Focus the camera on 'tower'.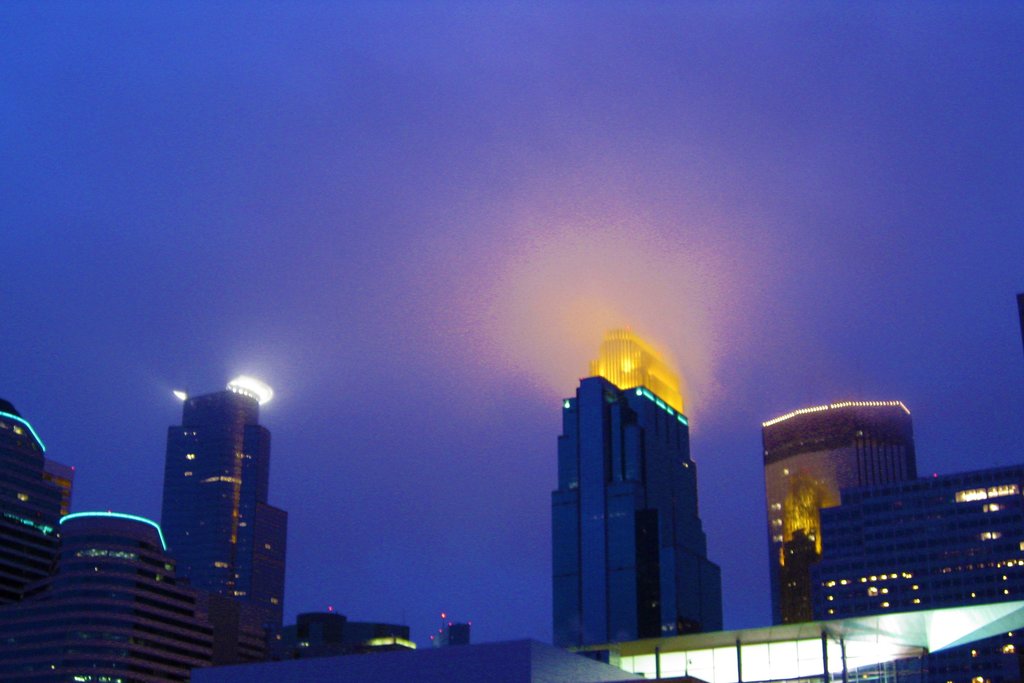
Focus region: l=549, t=330, r=723, b=671.
